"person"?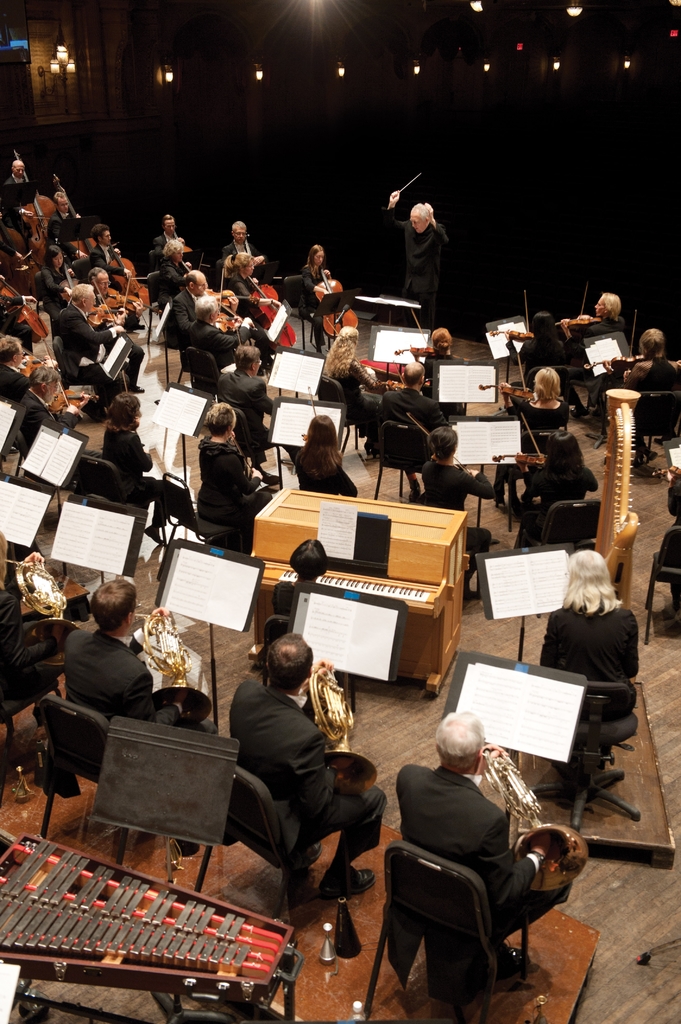
bbox=(405, 423, 502, 510)
